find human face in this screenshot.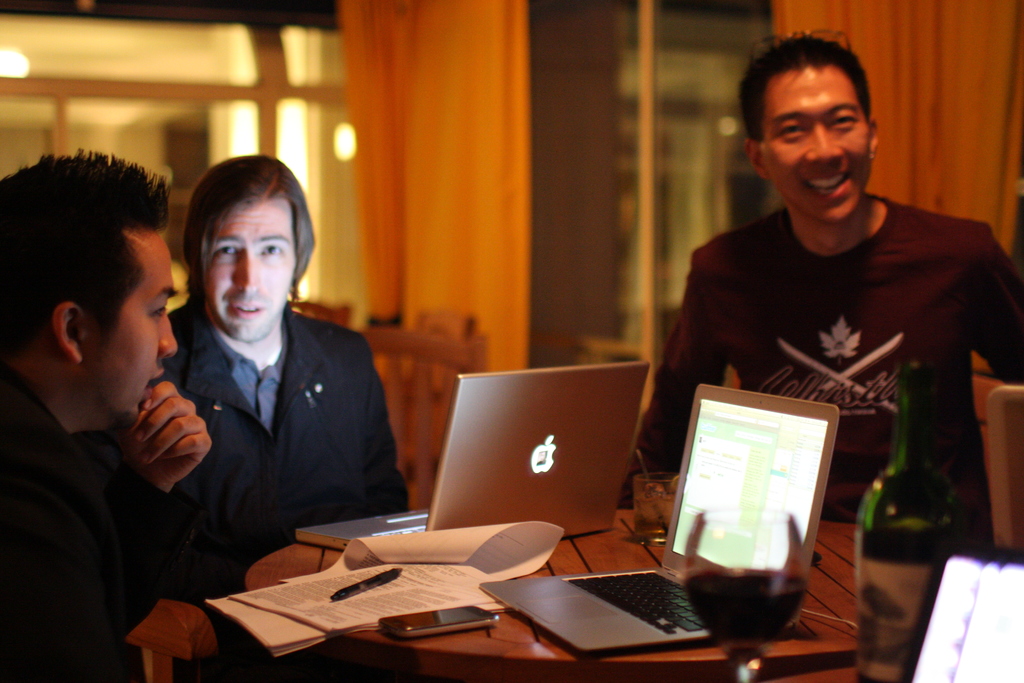
The bounding box for human face is 202:205:297:338.
